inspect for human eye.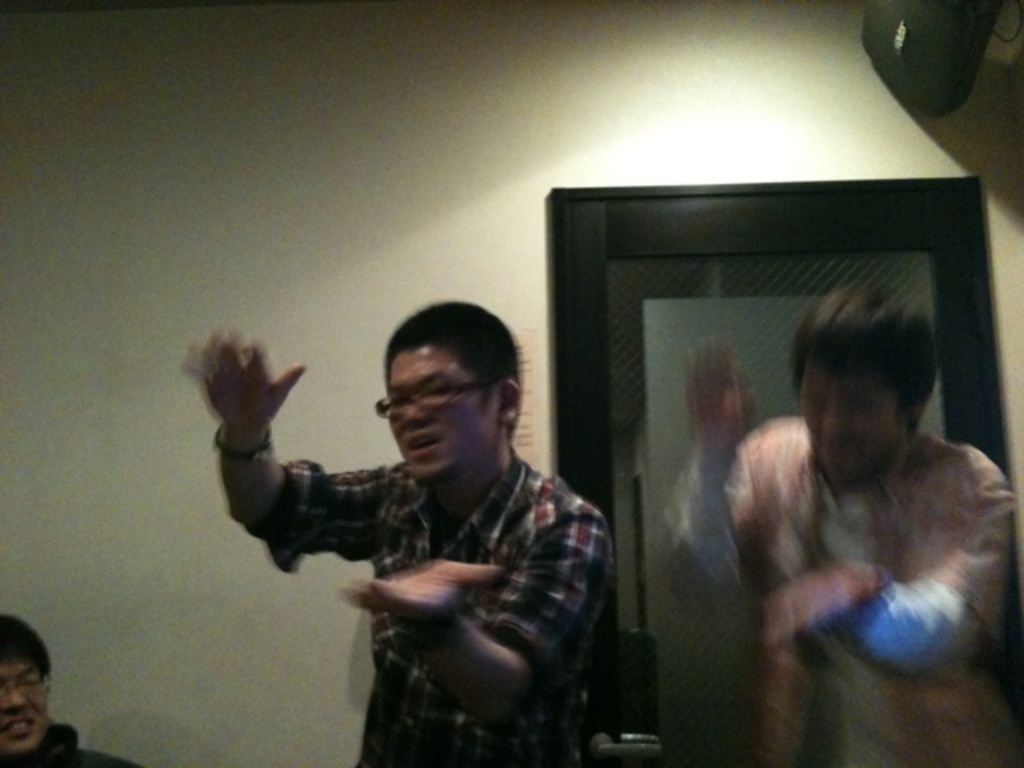
Inspection: detection(387, 394, 414, 414).
